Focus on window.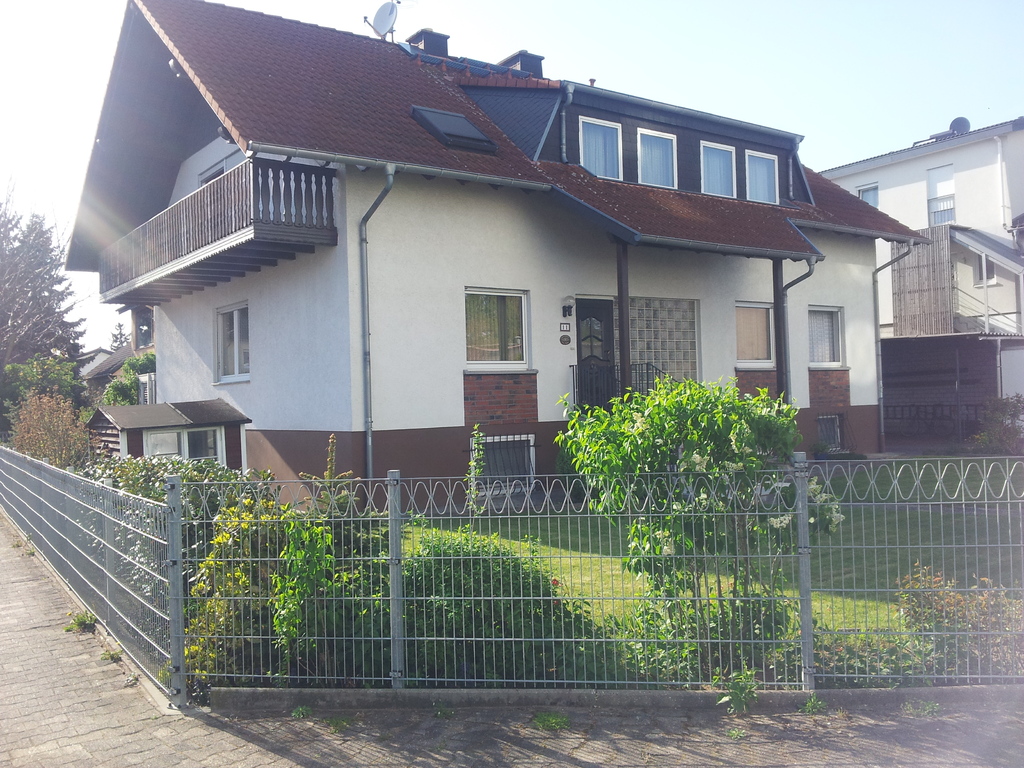
Focused at region(854, 180, 879, 206).
